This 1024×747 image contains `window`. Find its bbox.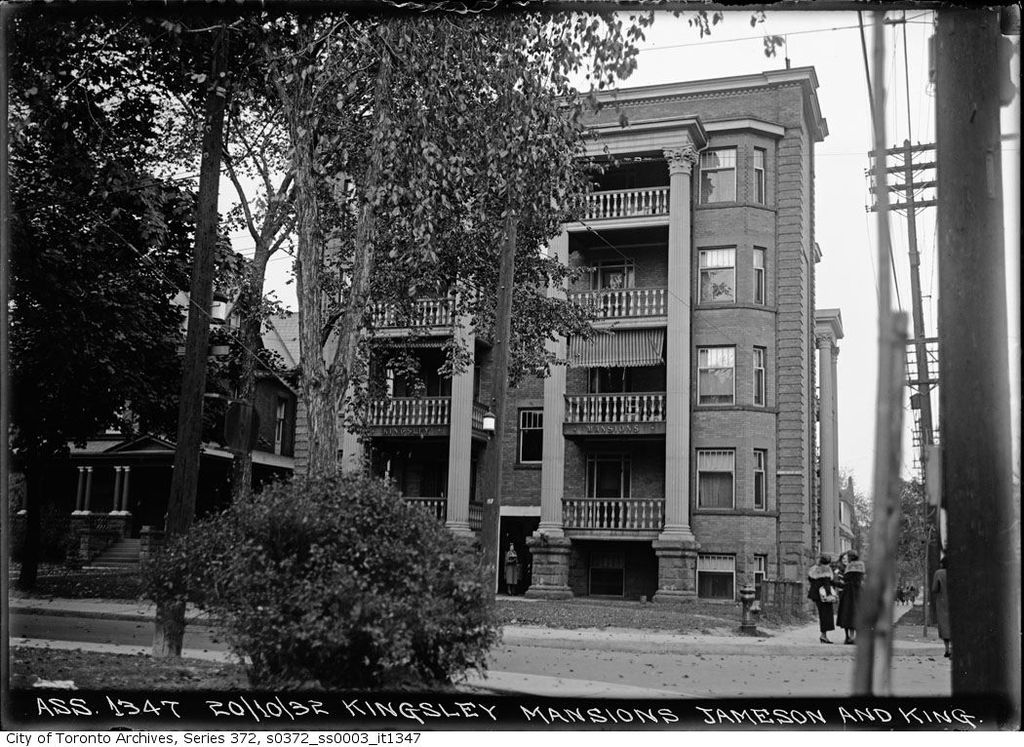
[518,404,544,465].
